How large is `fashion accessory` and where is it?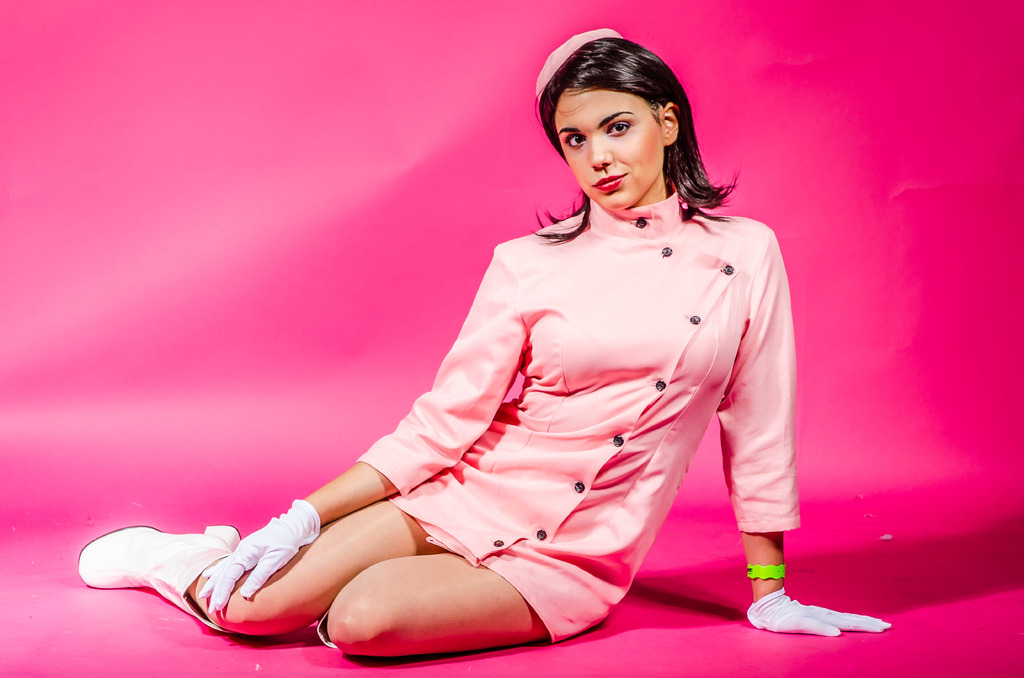
Bounding box: 75,523,244,636.
